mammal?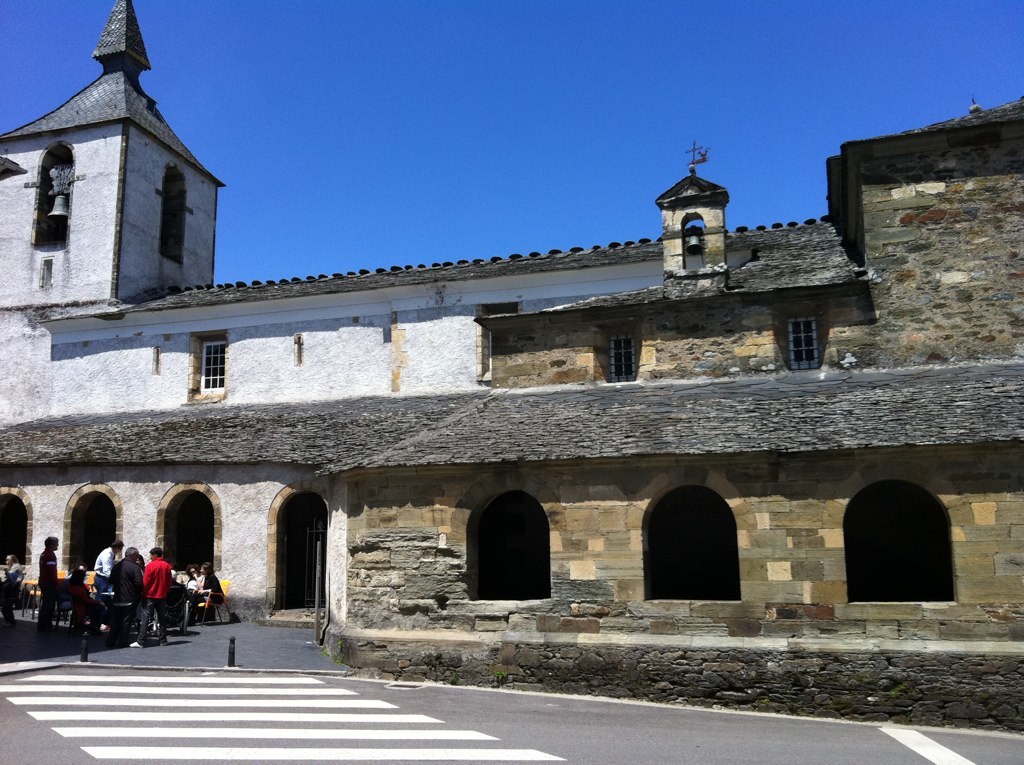
rect(92, 540, 126, 590)
